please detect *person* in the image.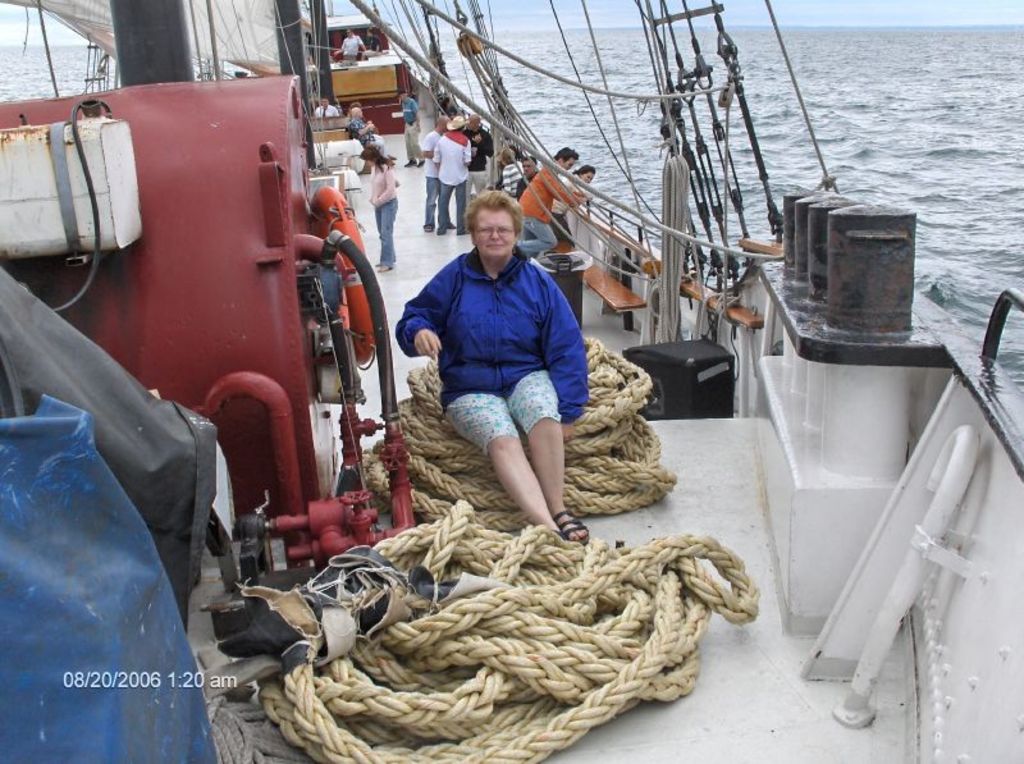
detection(348, 105, 390, 156).
